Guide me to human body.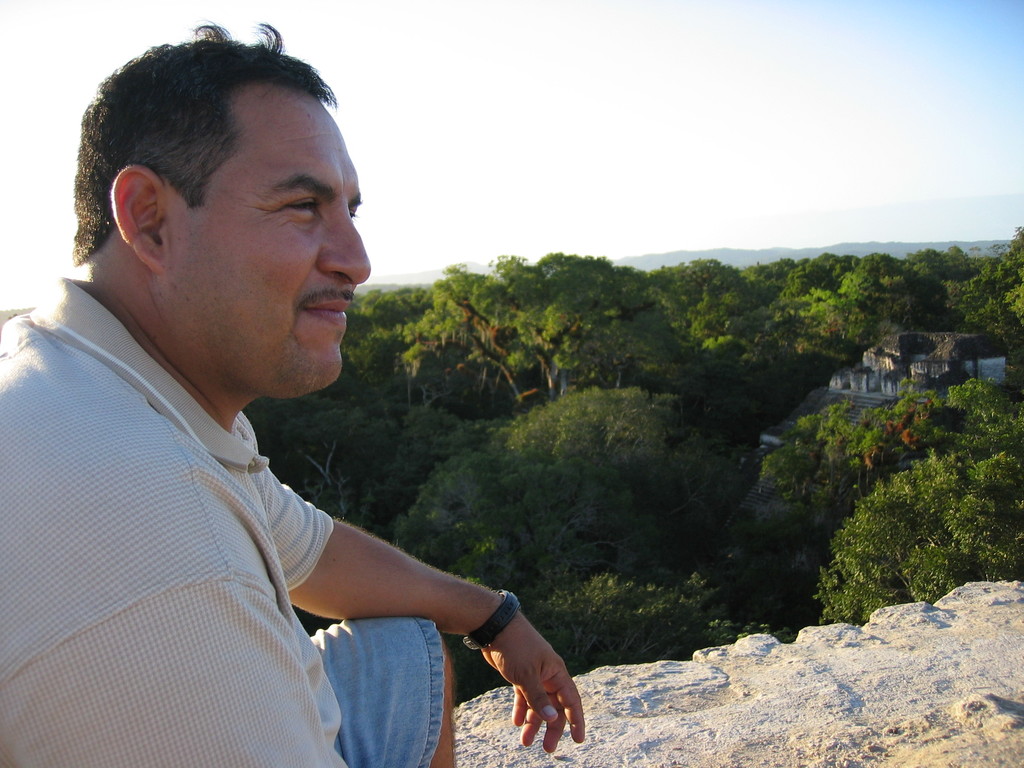
Guidance: {"left": 1, "top": 125, "right": 625, "bottom": 756}.
